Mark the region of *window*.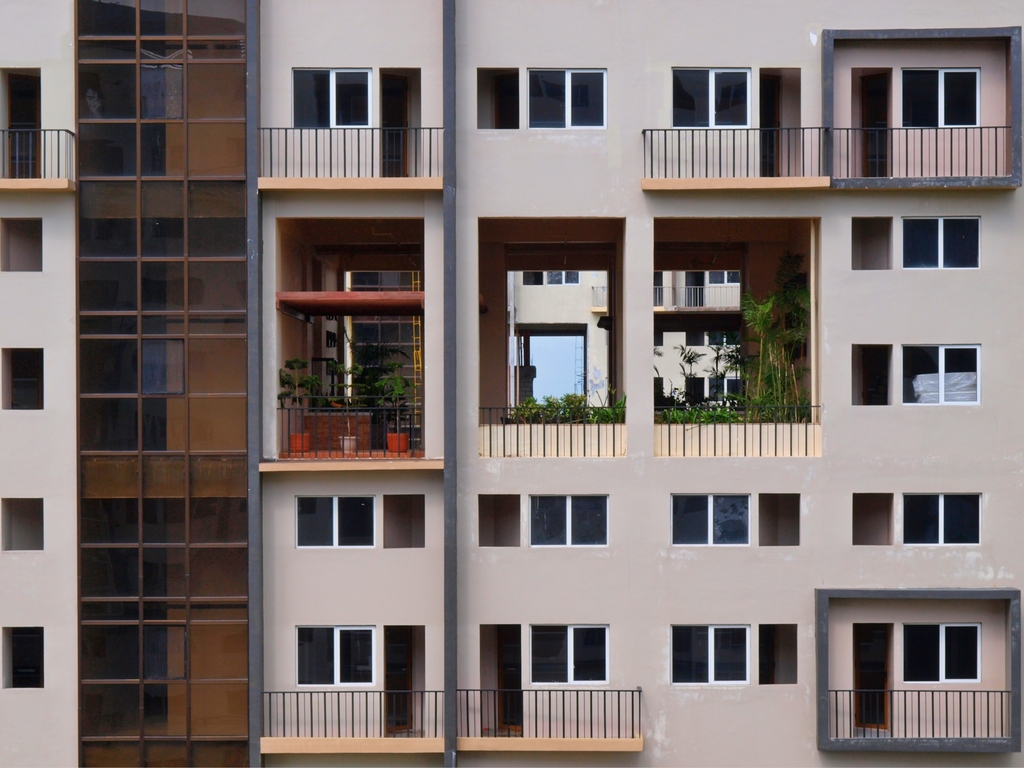
Region: bbox(483, 619, 608, 735).
